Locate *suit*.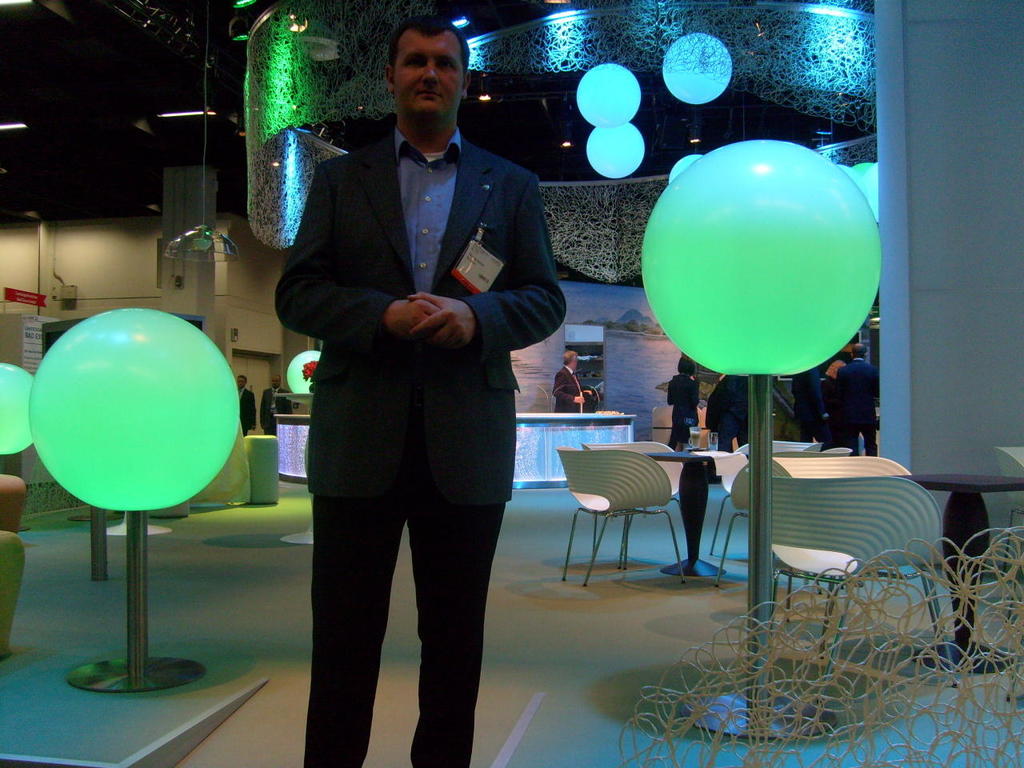
Bounding box: [829,353,882,458].
